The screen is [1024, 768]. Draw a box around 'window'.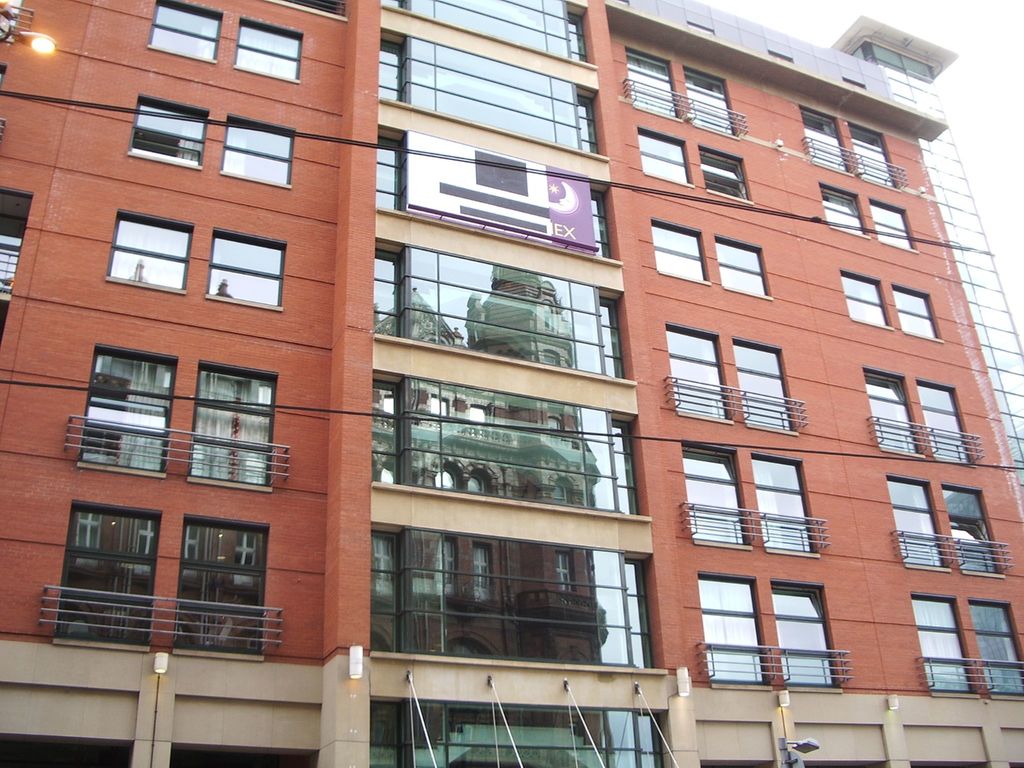
[891, 283, 945, 345].
